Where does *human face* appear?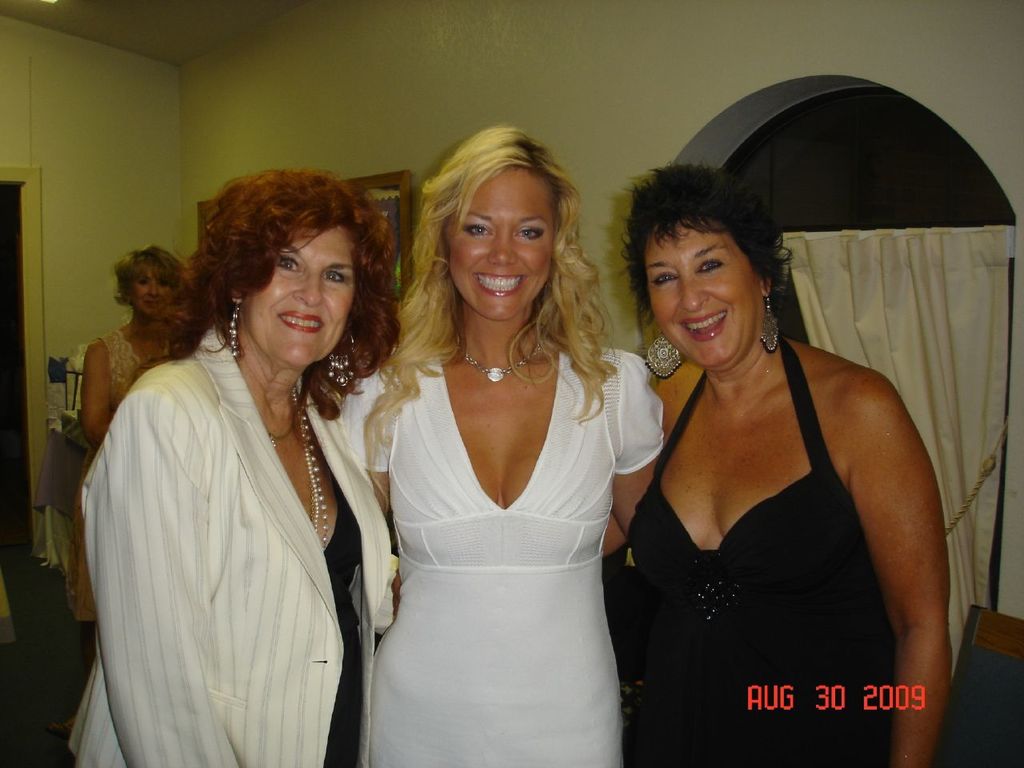
Appears at {"left": 242, "top": 222, "right": 352, "bottom": 368}.
